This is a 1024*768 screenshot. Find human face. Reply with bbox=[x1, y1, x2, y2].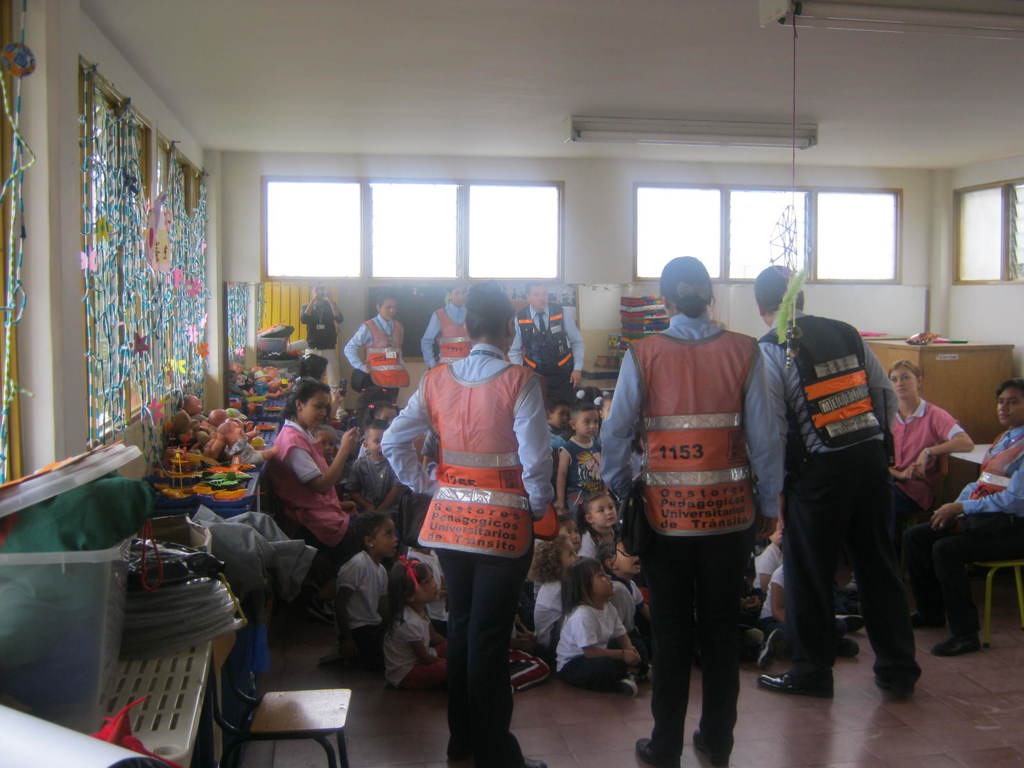
bbox=[589, 565, 617, 597].
